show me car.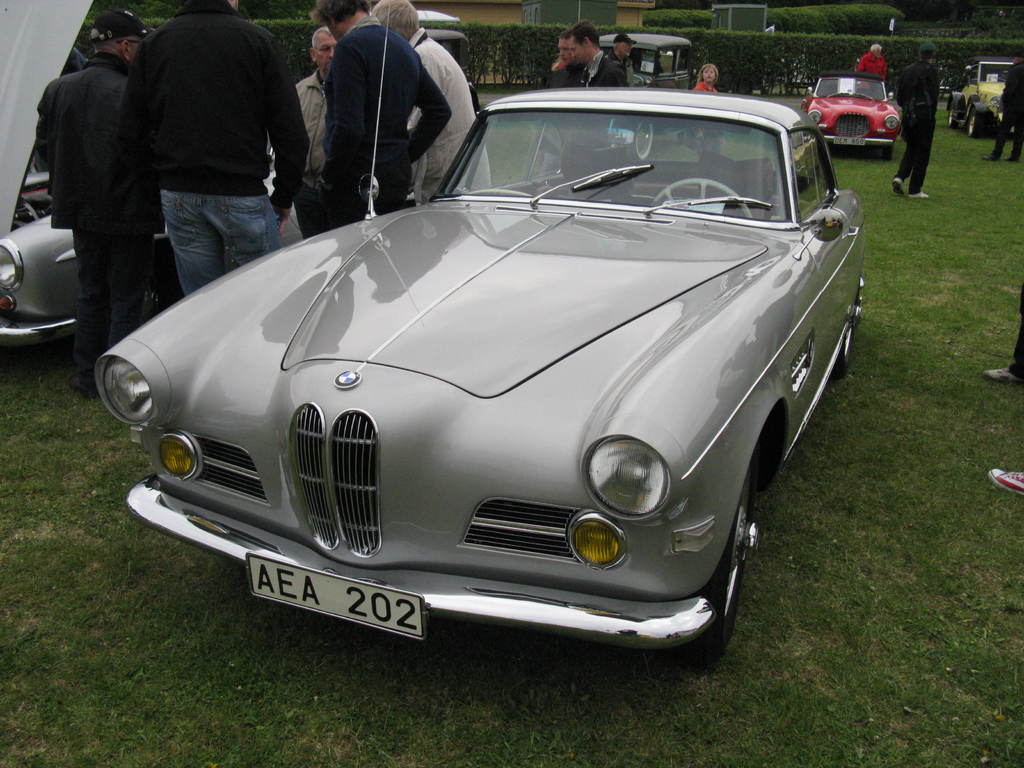
car is here: rect(104, 95, 860, 662).
